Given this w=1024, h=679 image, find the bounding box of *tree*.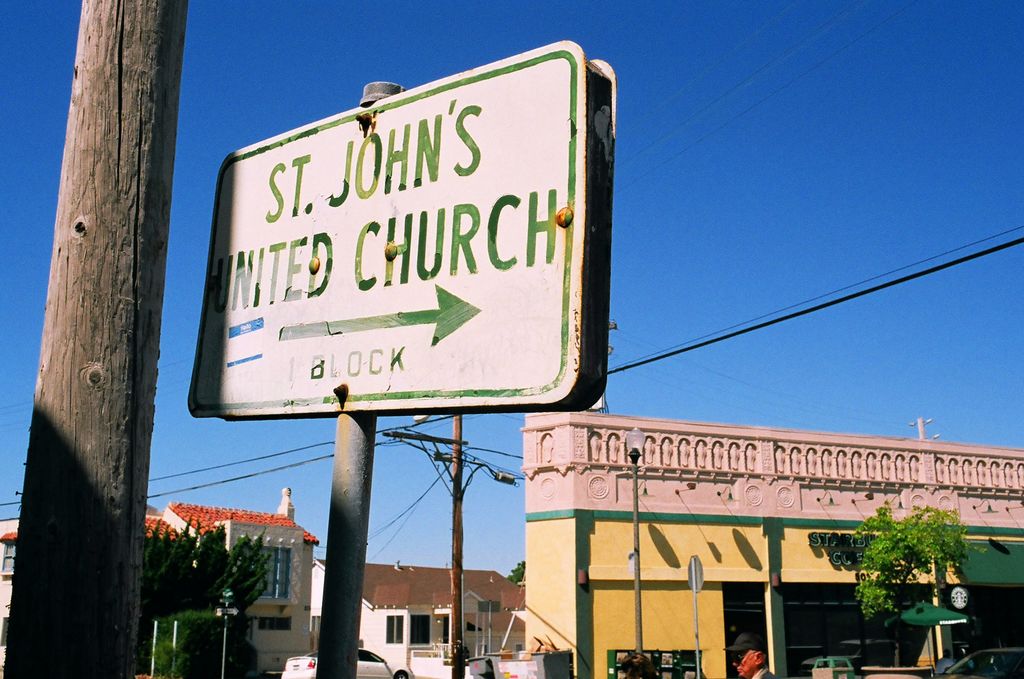
rect(504, 561, 527, 589).
